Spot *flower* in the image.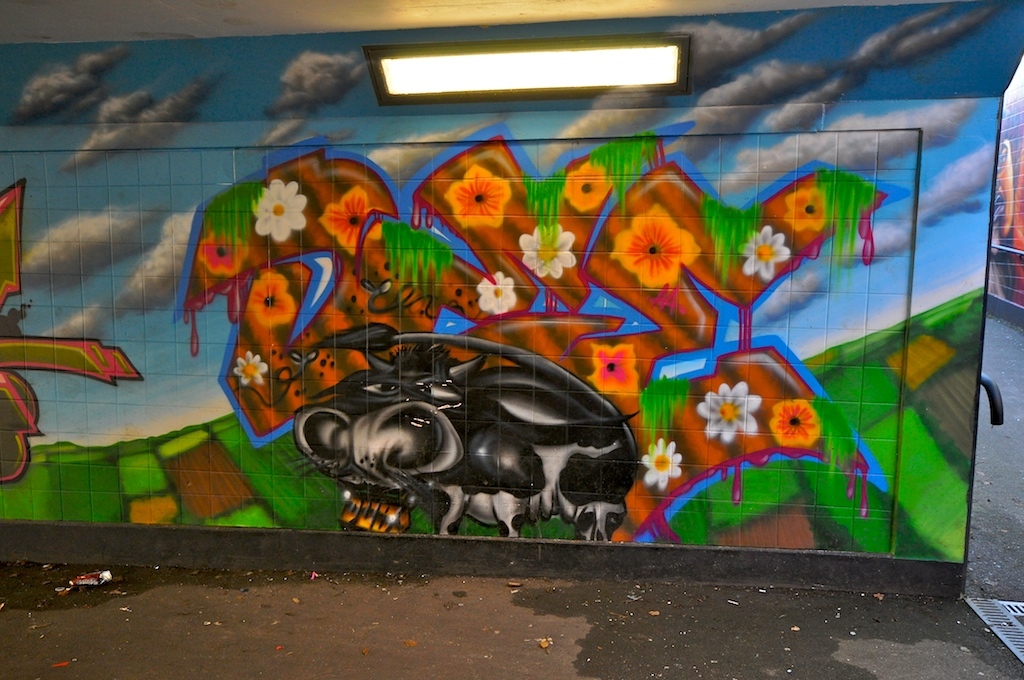
*flower* found at (636, 433, 683, 502).
